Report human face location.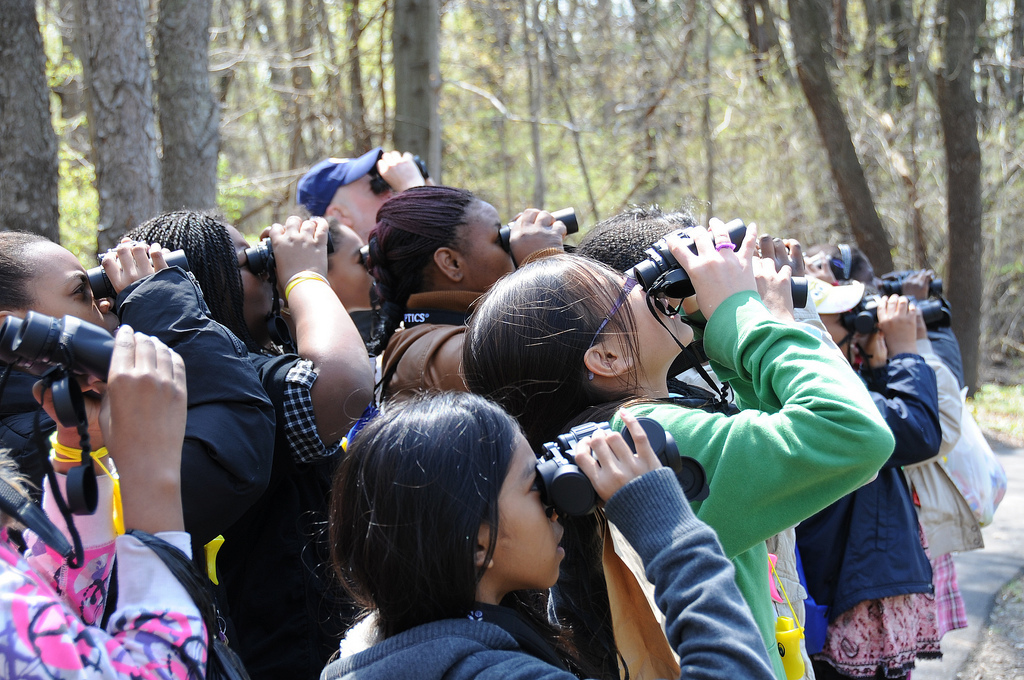
Report: (left=819, top=311, right=859, bottom=353).
